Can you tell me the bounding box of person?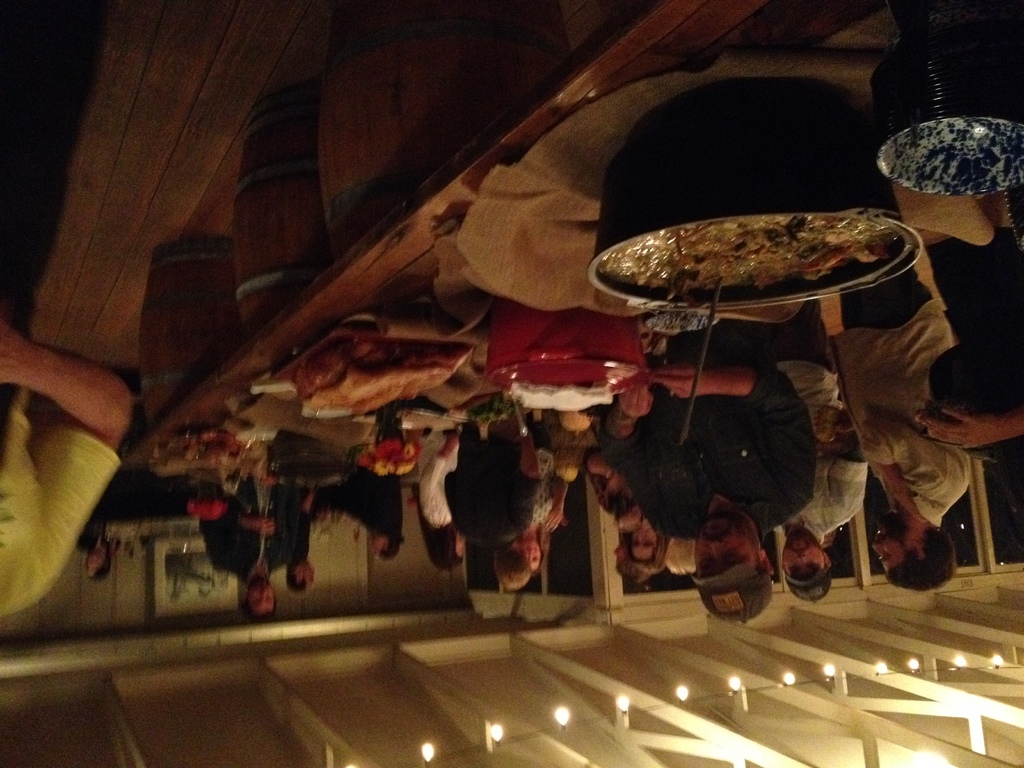
(198,483,301,621).
